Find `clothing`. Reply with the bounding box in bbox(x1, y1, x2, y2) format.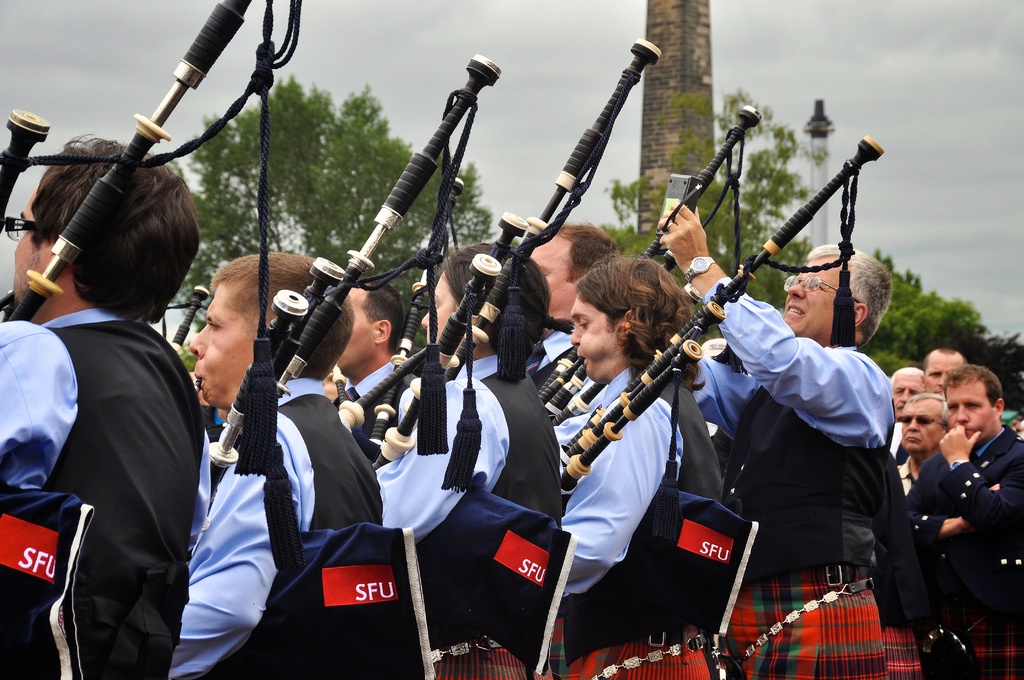
bbox(556, 343, 726, 679).
